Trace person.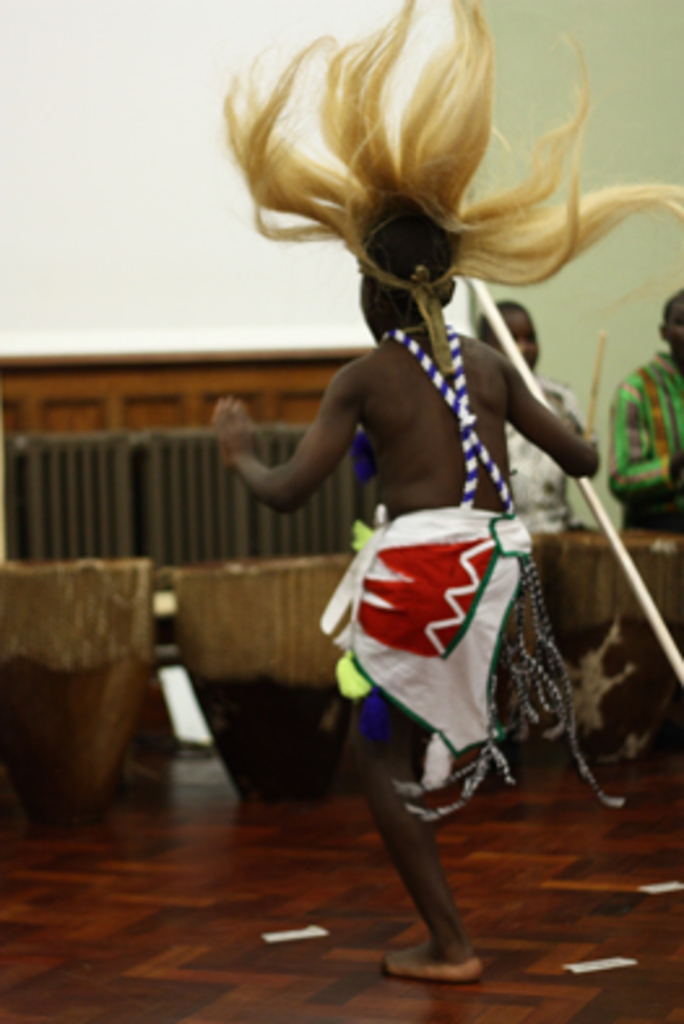
Traced to select_region(151, 49, 616, 938).
